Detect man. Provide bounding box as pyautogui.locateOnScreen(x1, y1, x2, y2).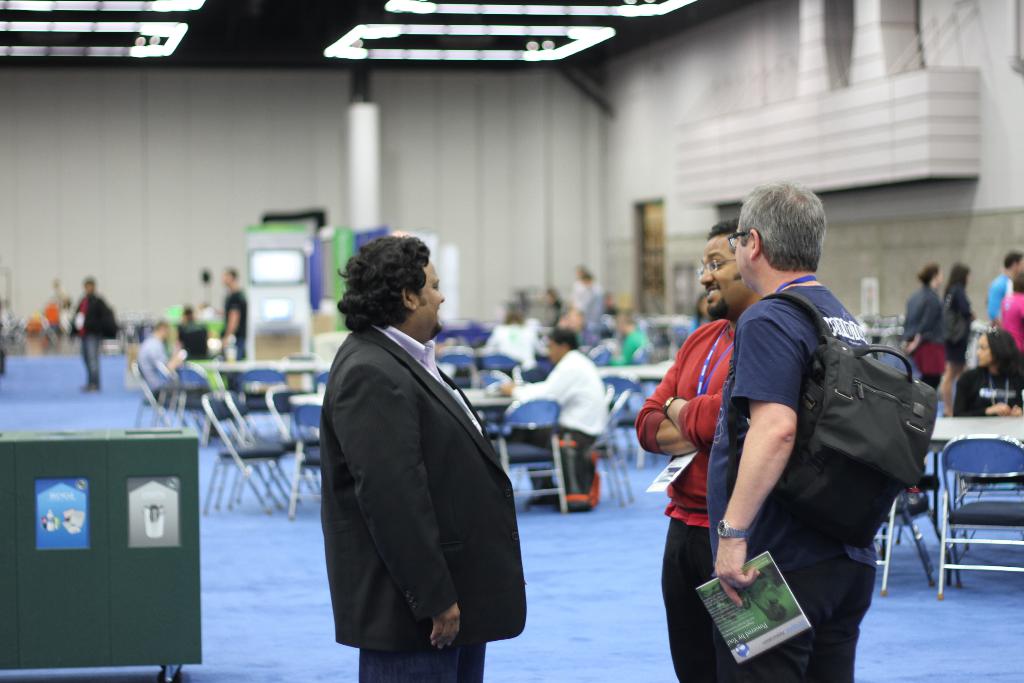
pyautogui.locateOnScreen(628, 220, 756, 682).
